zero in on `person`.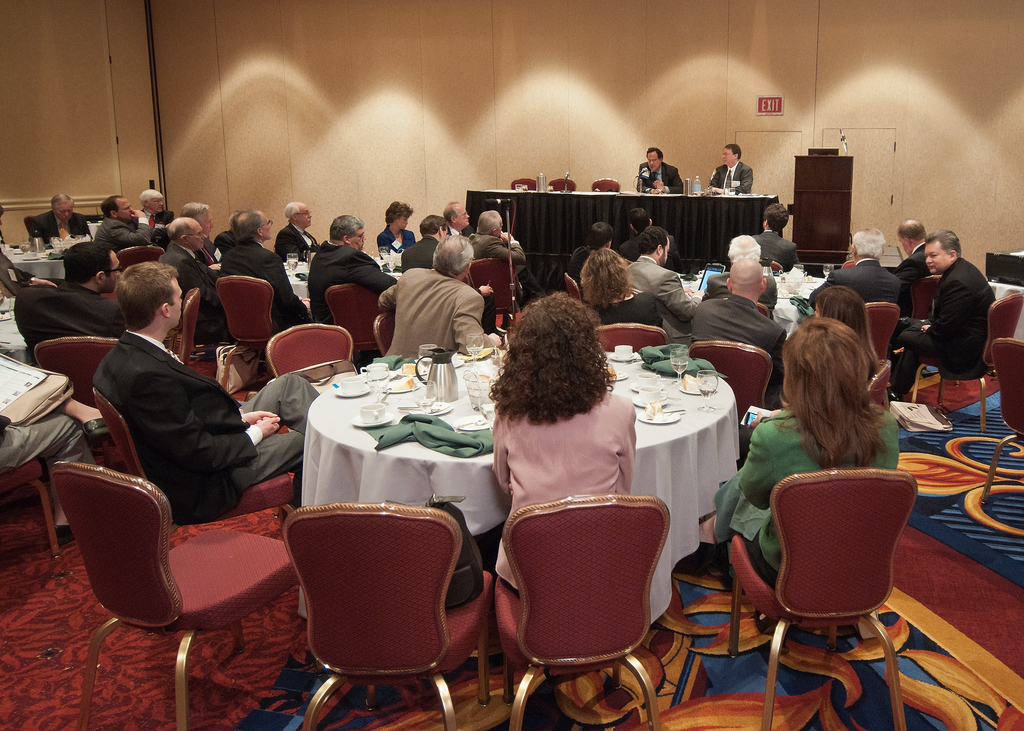
Zeroed in: x1=31 y1=196 x2=86 y2=246.
